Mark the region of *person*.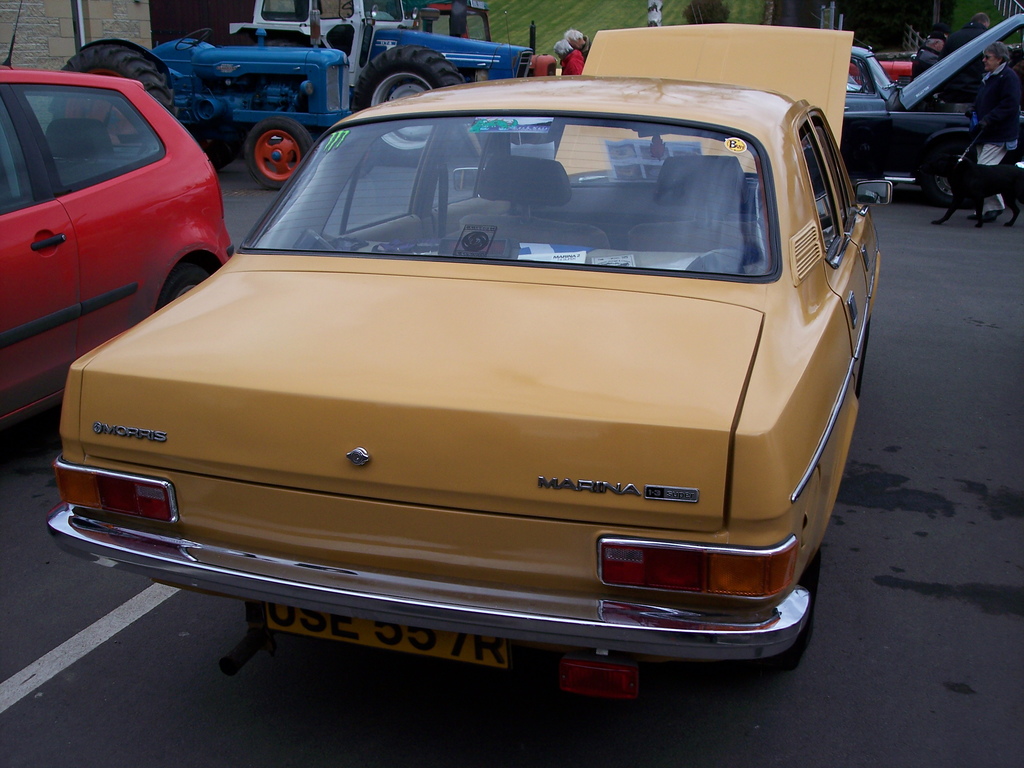
Region: locate(970, 42, 1021, 223).
